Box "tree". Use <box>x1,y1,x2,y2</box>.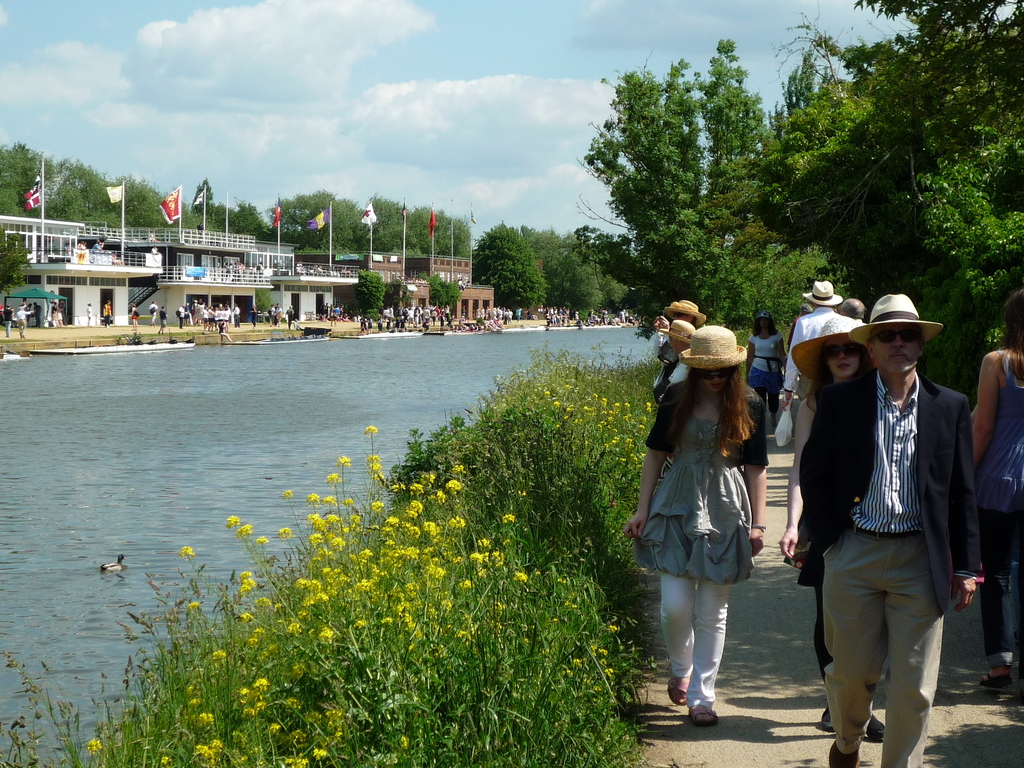
<box>353,270,388,315</box>.
